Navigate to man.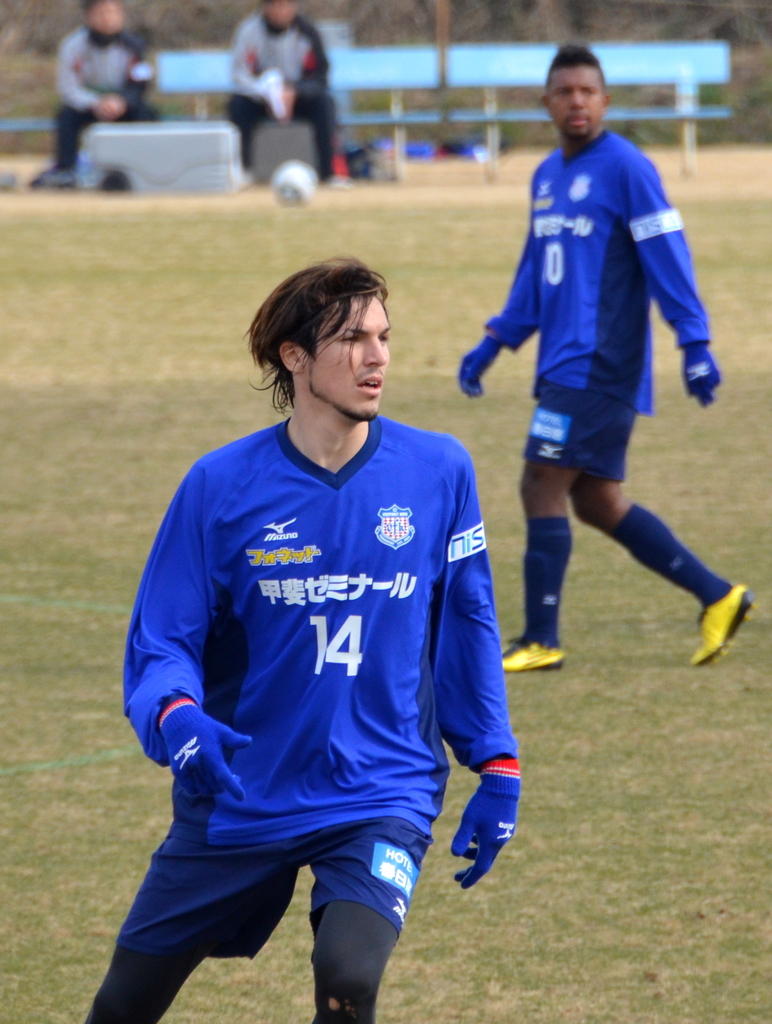
Navigation target: (x1=454, y1=47, x2=734, y2=721).
